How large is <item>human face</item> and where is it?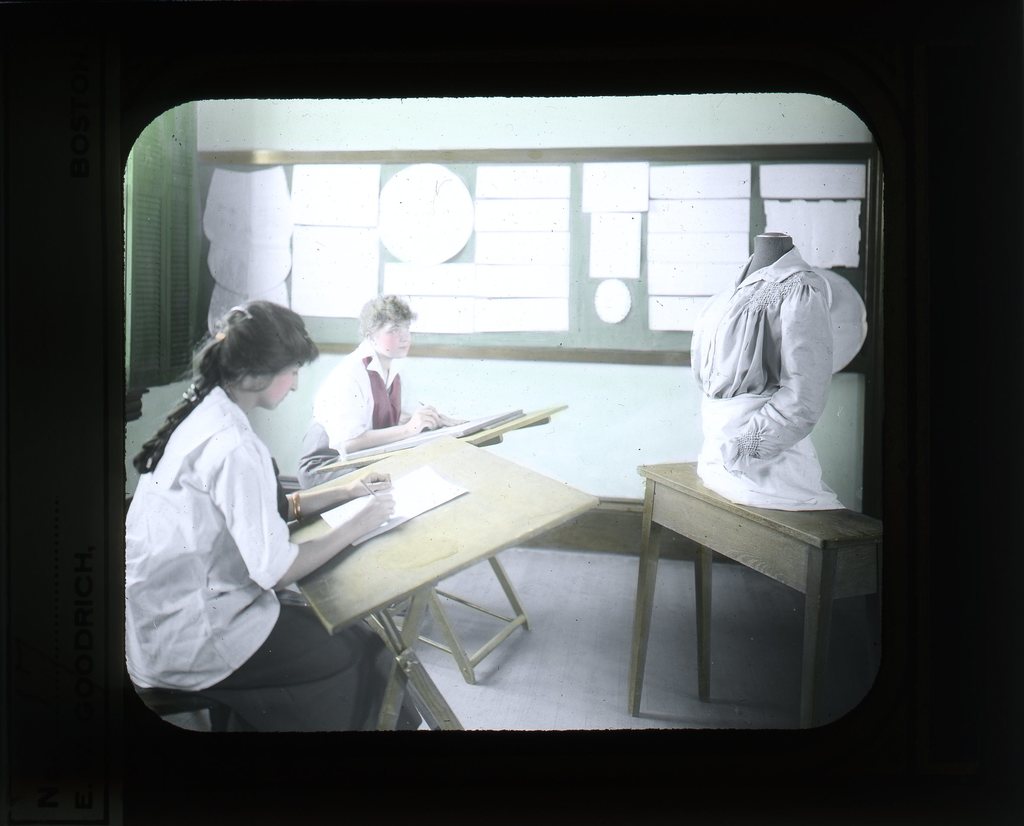
Bounding box: 246 360 300 413.
